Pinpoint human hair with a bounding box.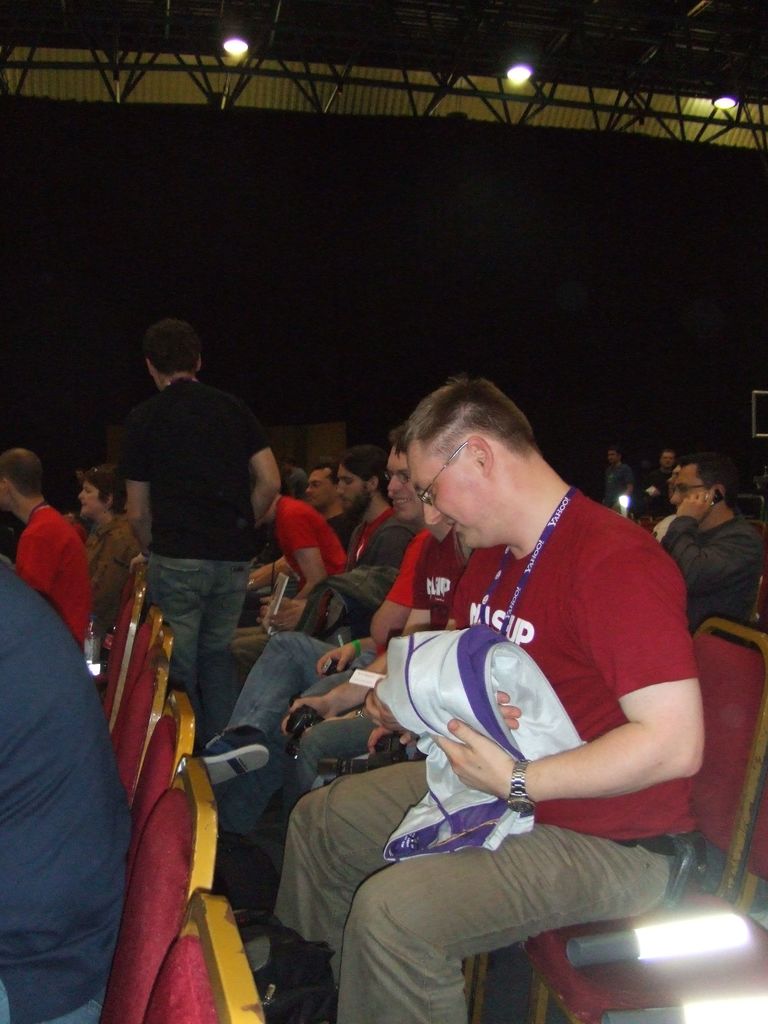
342:449:375:488.
